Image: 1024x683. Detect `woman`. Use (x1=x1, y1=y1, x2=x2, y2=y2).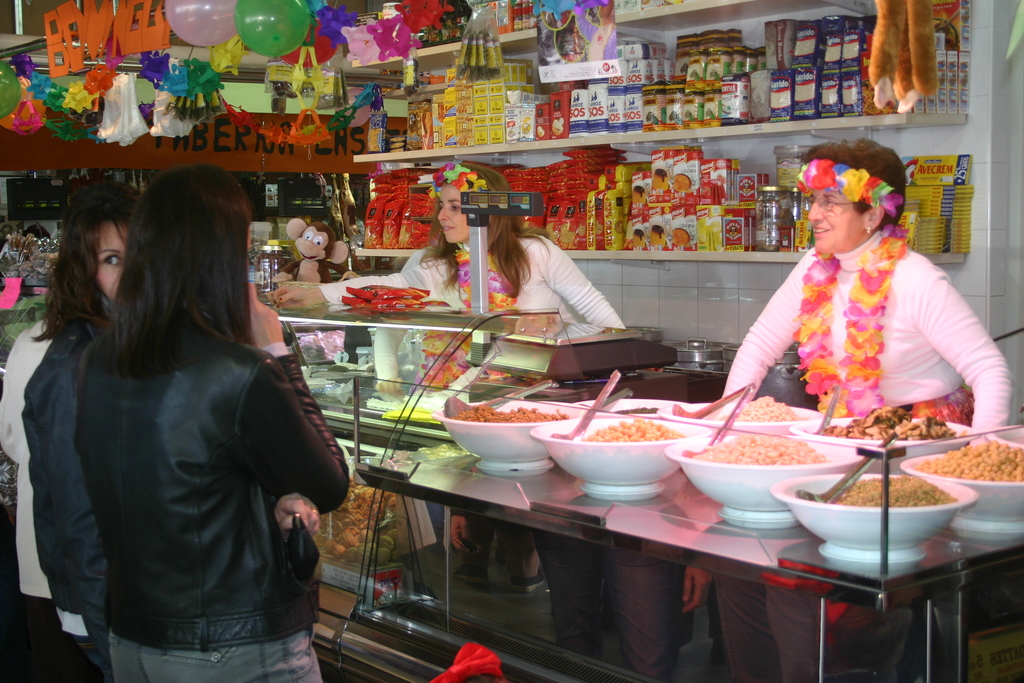
(x1=76, y1=163, x2=349, y2=680).
